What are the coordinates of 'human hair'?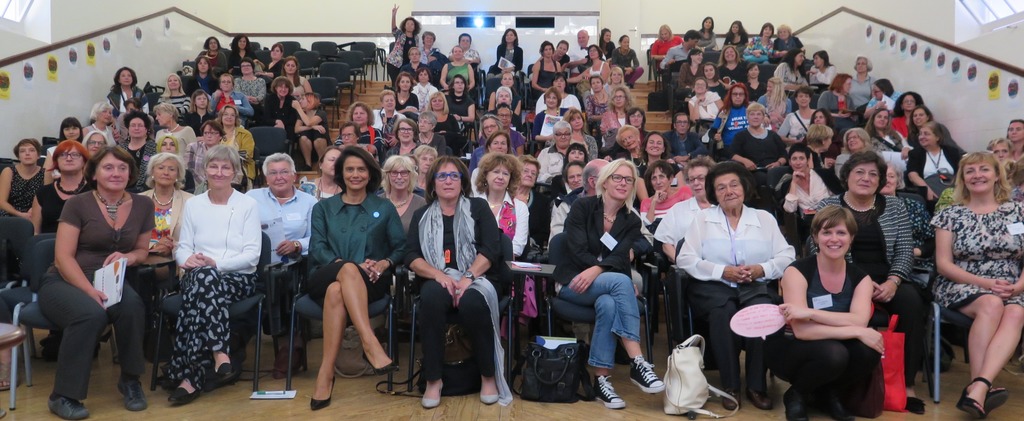
region(921, 120, 962, 154).
